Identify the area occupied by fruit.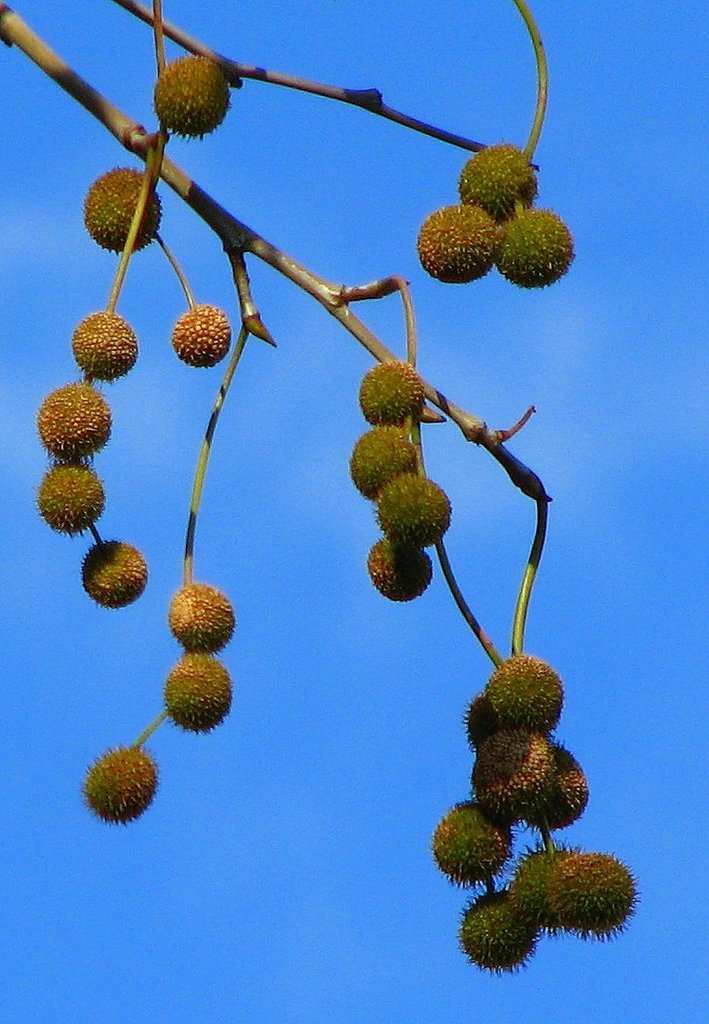
Area: select_region(39, 371, 112, 467).
